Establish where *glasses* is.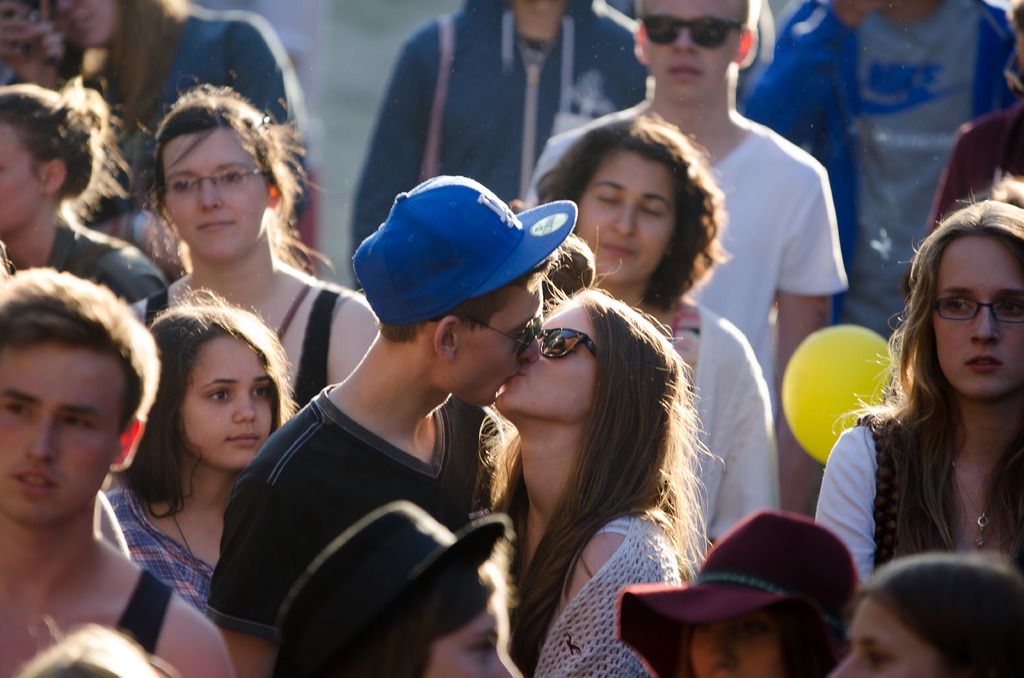
Established at [630, 11, 747, 47].
